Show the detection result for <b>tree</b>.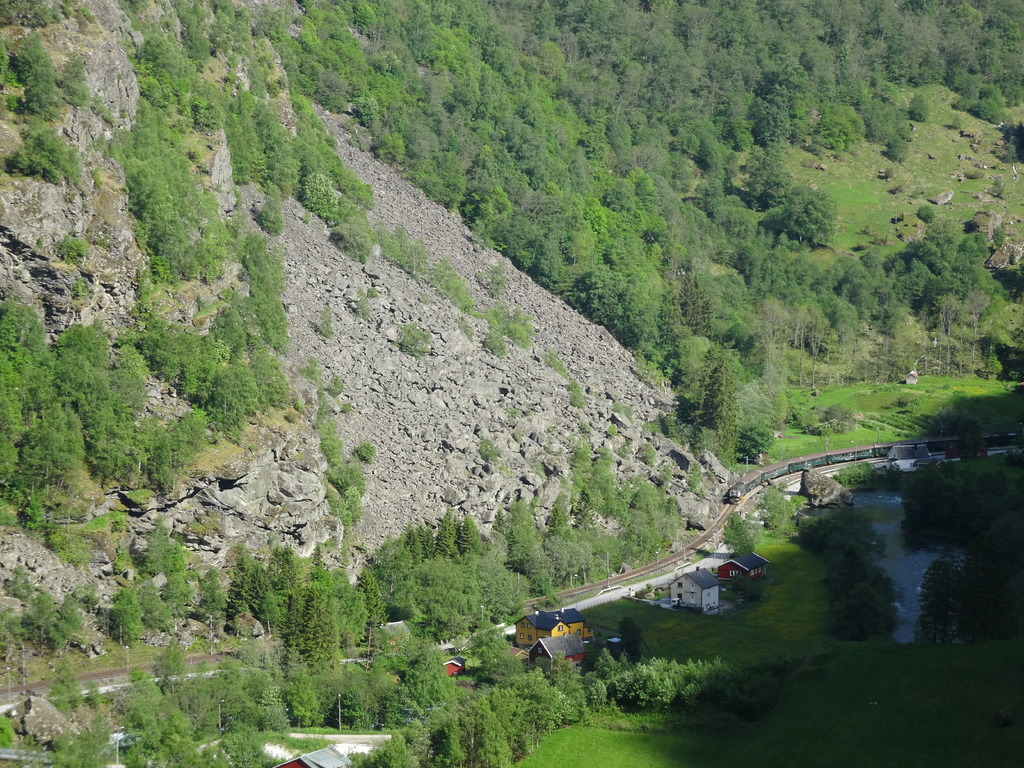
<region>337, 580, 369, 639</region>.
